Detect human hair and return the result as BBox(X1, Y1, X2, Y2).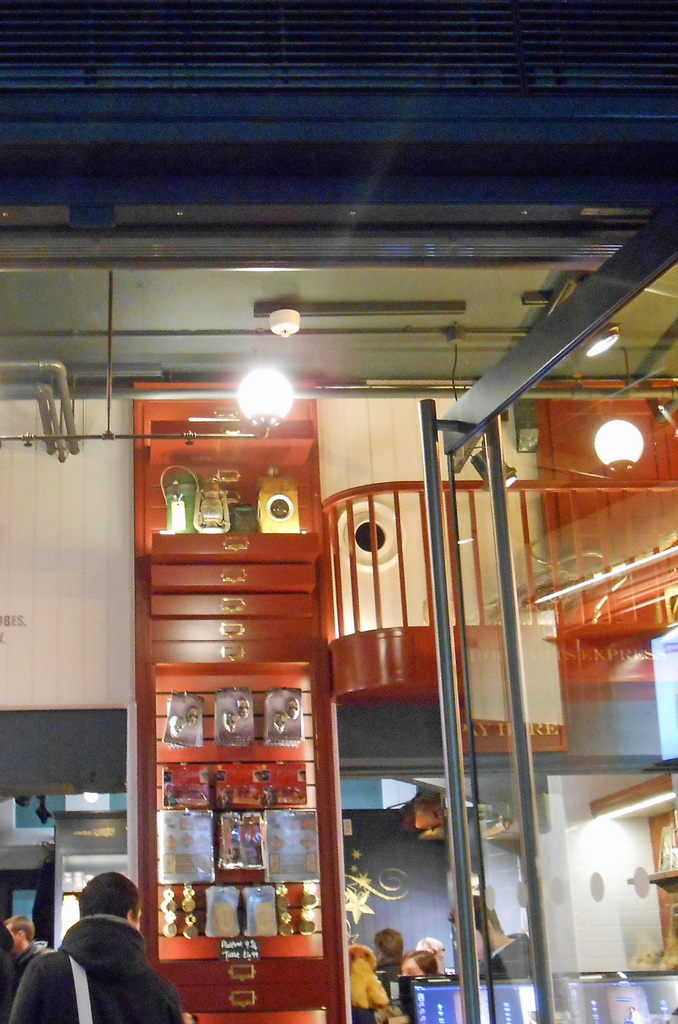
BBox(453, 893, 503, 941).
